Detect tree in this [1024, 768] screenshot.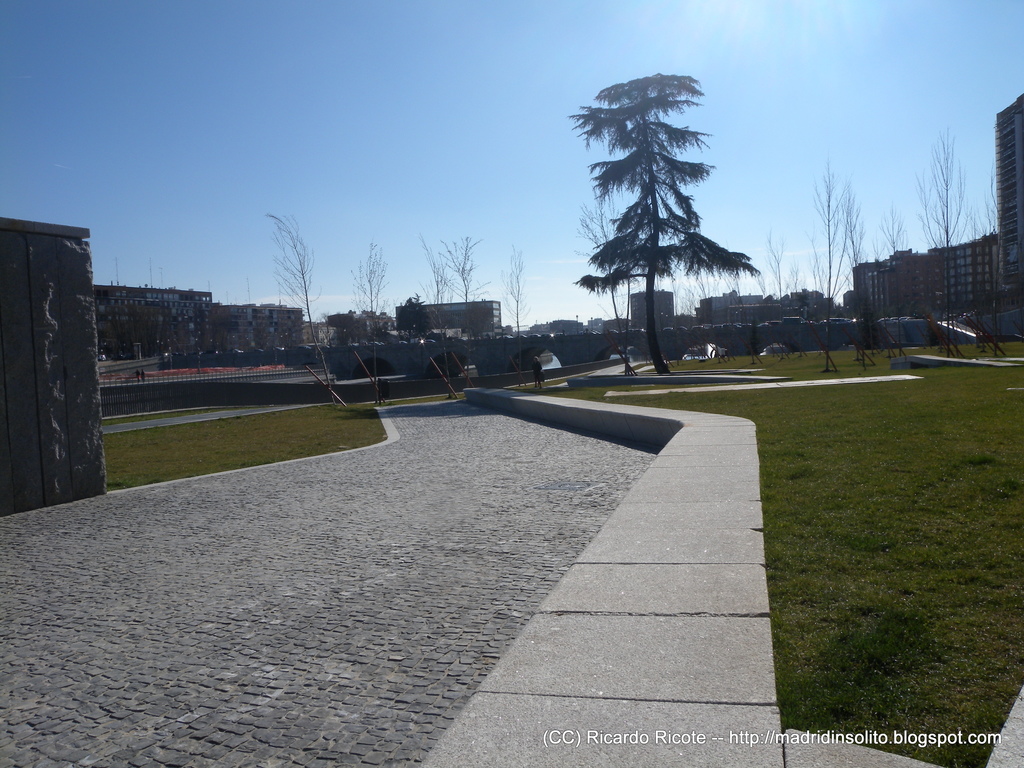
Detection: (x1=497, y1=241, x2=540, y2=388).
